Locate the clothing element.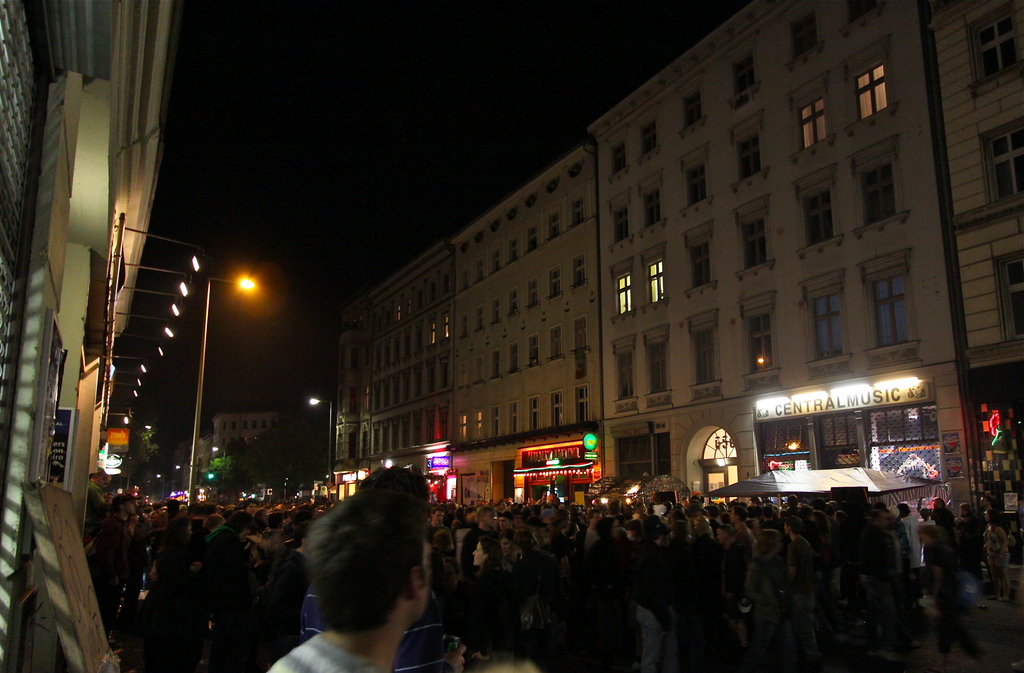
Element bbox: (left=263, top=628, right=385, bottom=672).
